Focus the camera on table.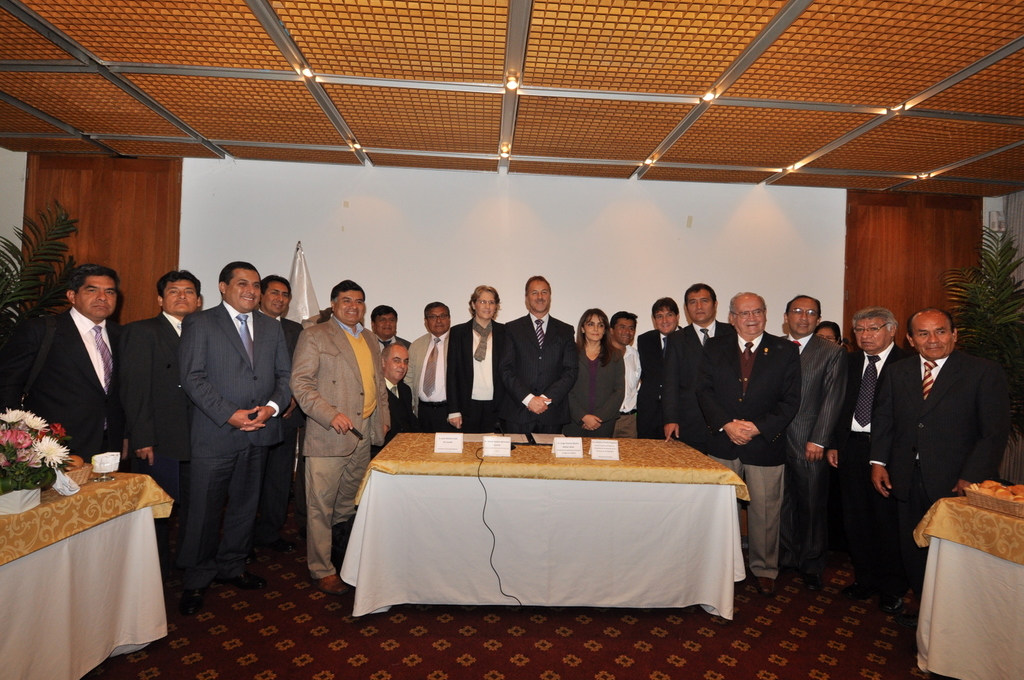
Focus region: 0, 468, 175, 679.
